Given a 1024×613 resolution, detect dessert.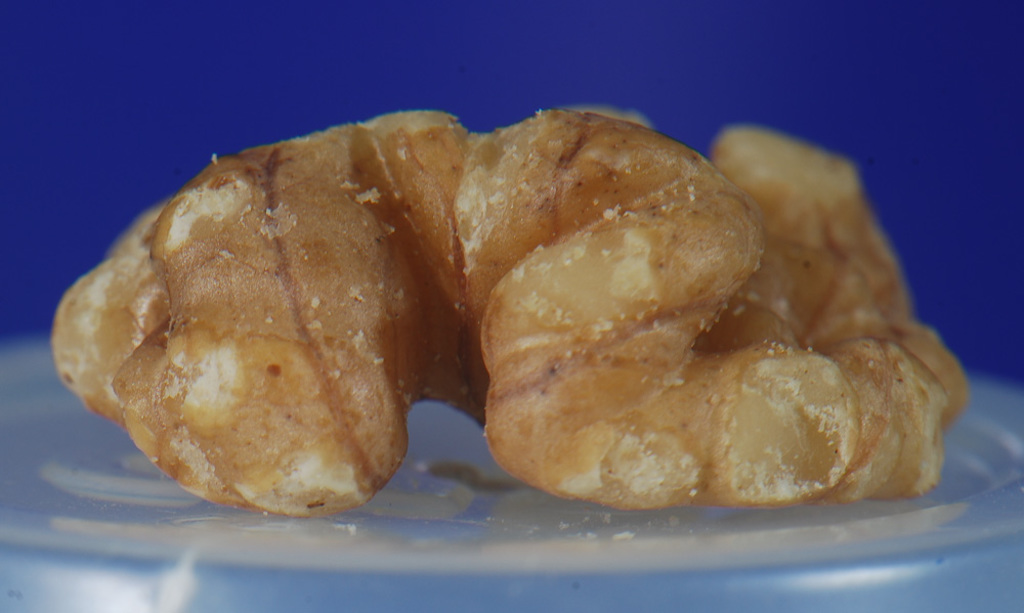
{"x1": 51, "y1": 107, "x2": 973, "y2": 509}.
